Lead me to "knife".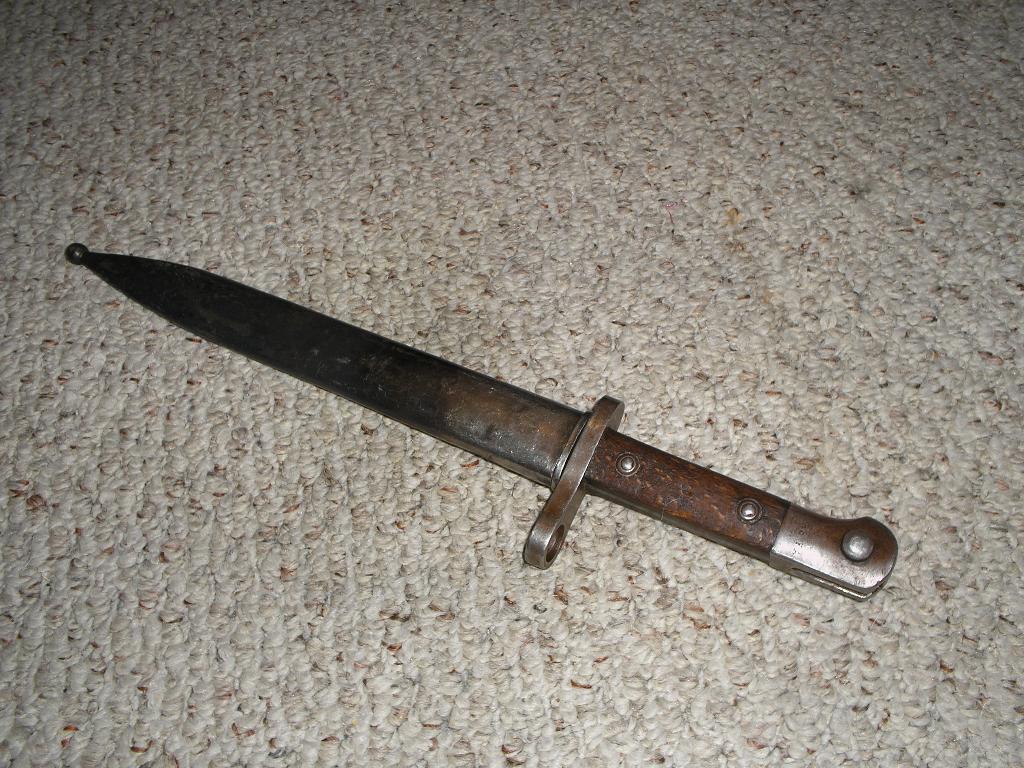
Lead to [64, 236, 900, 605].
